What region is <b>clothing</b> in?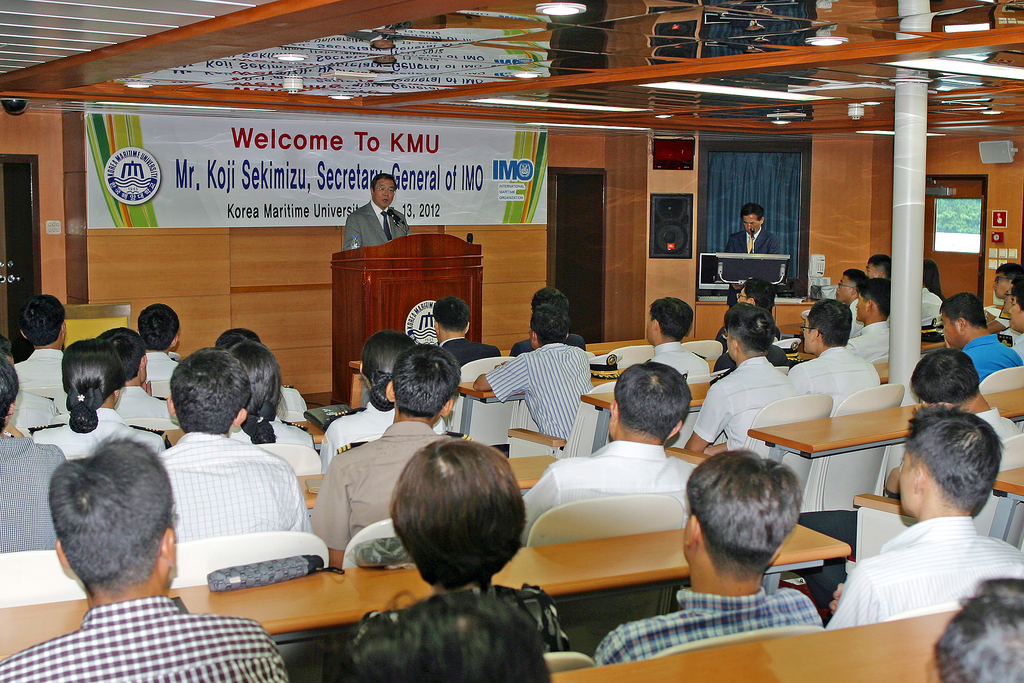
box=[850, 295, 864, 340].
